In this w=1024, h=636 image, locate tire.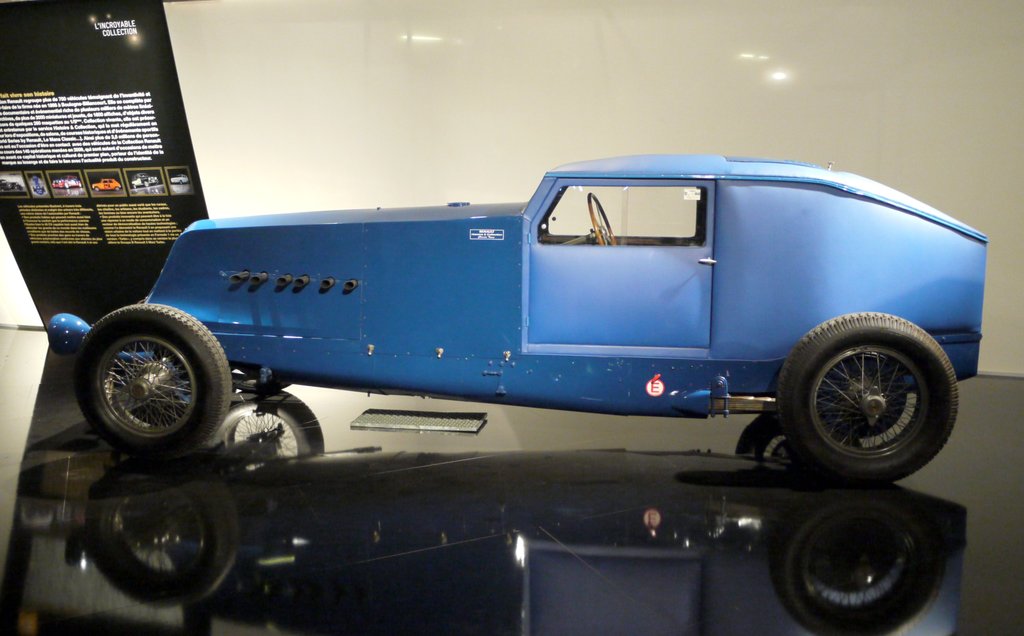
Bounding box: Rect(783, 330, 954, 485).
